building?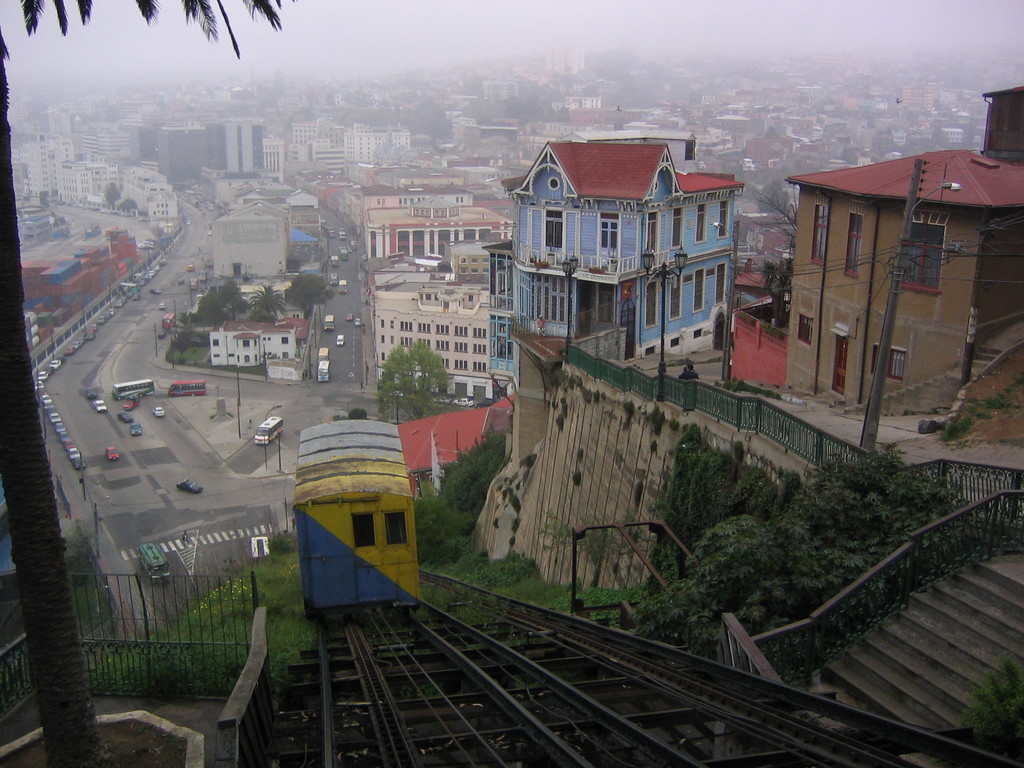
left=339, top=130, right=412, bottom=172
